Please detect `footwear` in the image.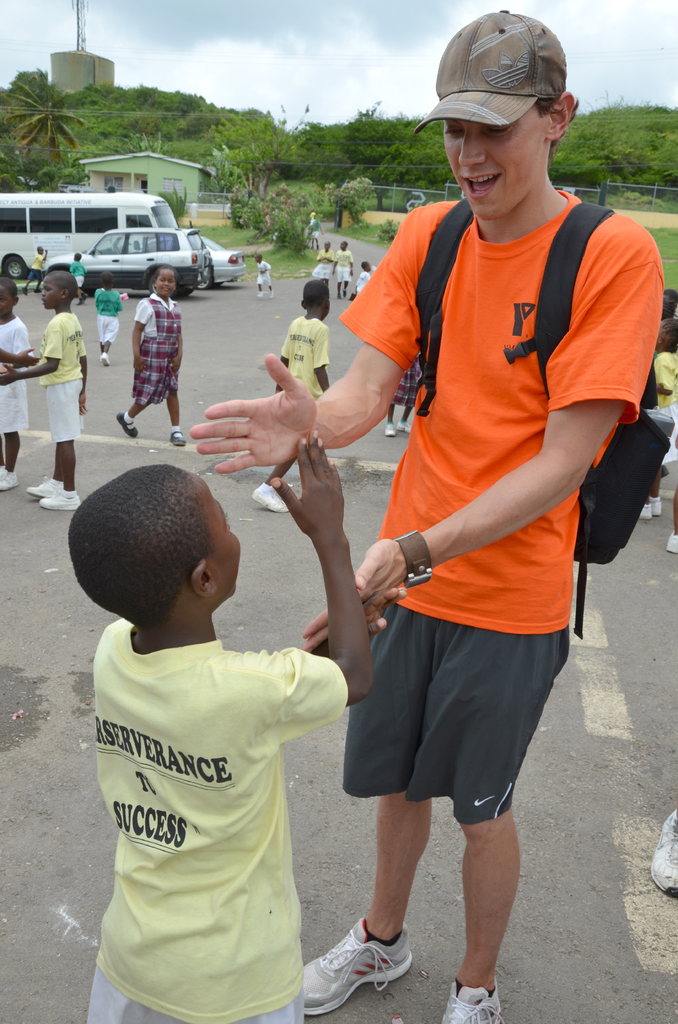
bbox=[0, 470, 28, 491].
